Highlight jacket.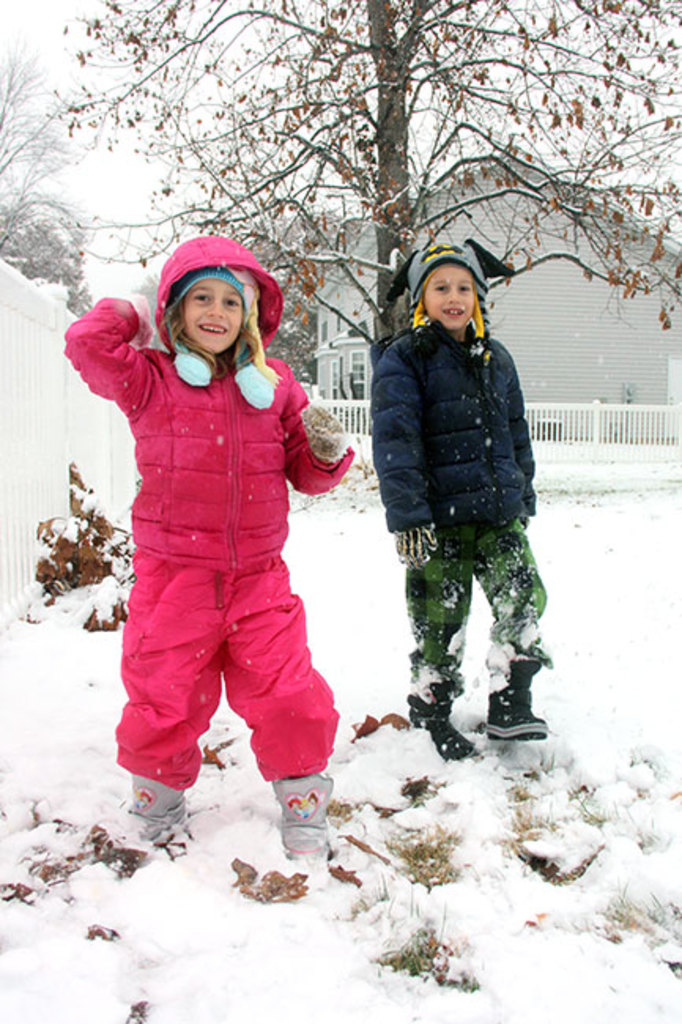
Highlighted region: left=364, top=255, right=537, bottom=532.
